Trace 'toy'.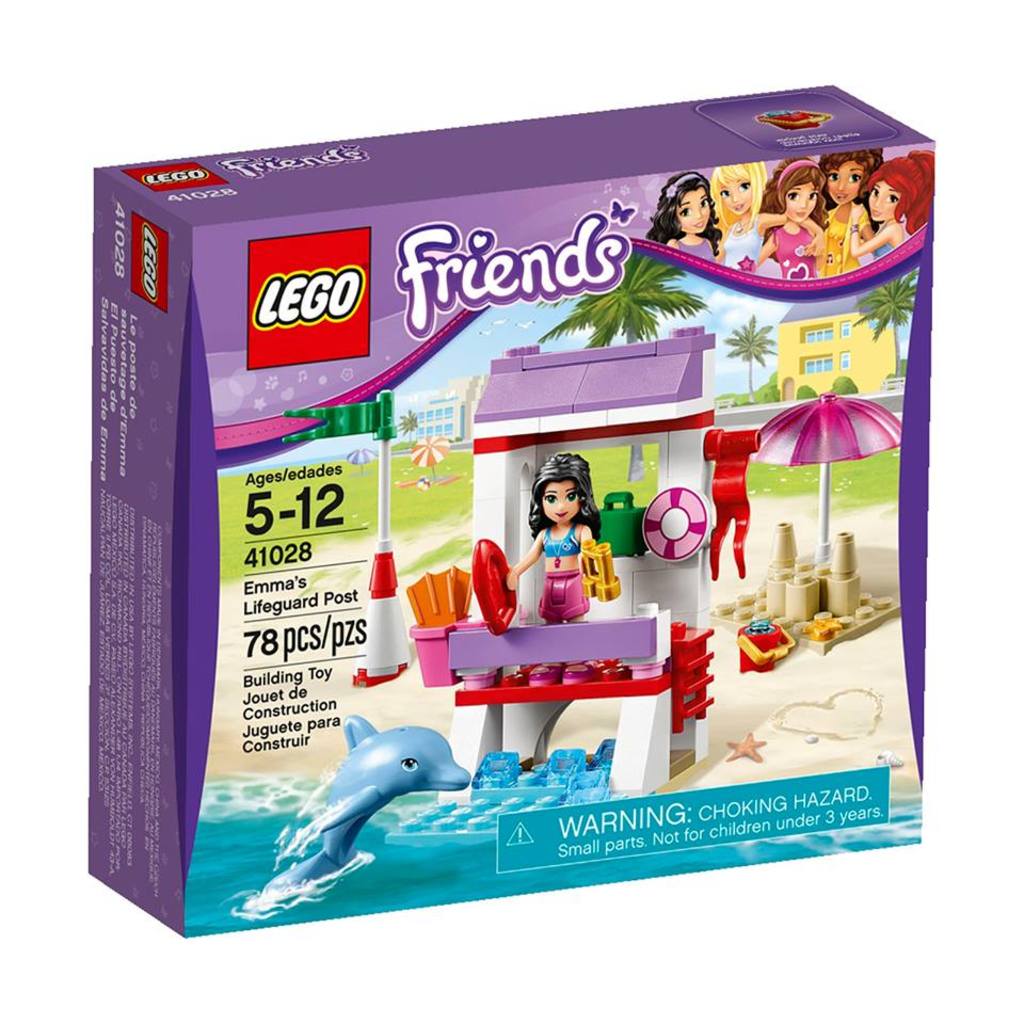
Traced to locate(643, 172, 725, 260).
